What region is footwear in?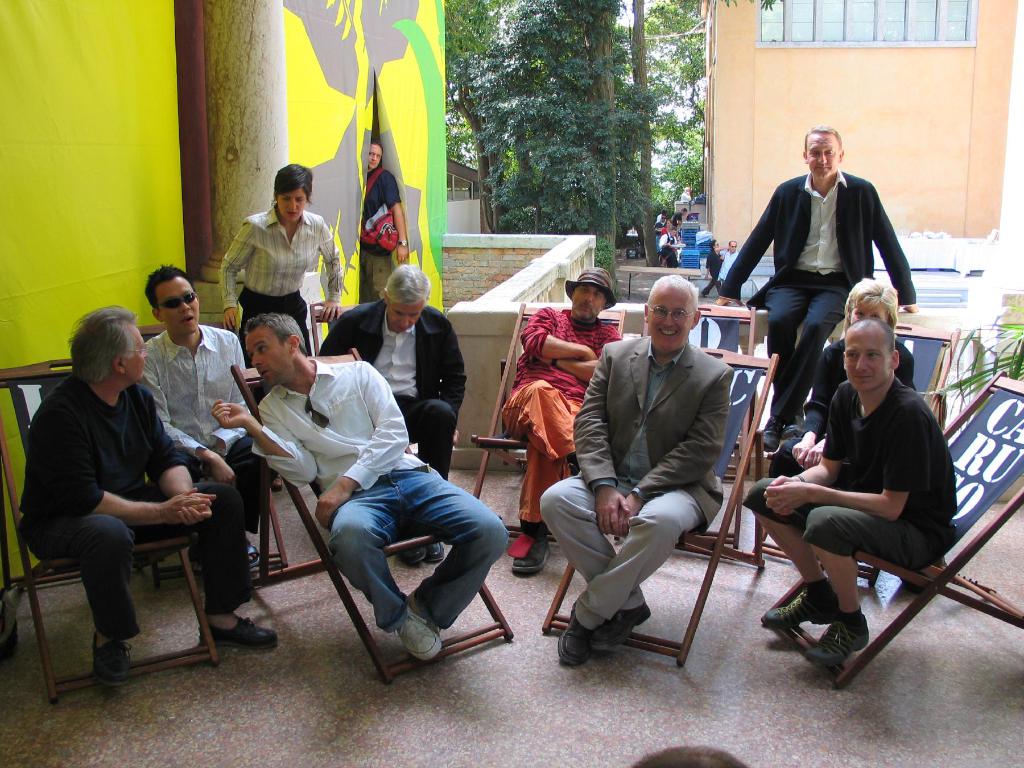
x1=393 y1=605 x2=445 y2=661.
